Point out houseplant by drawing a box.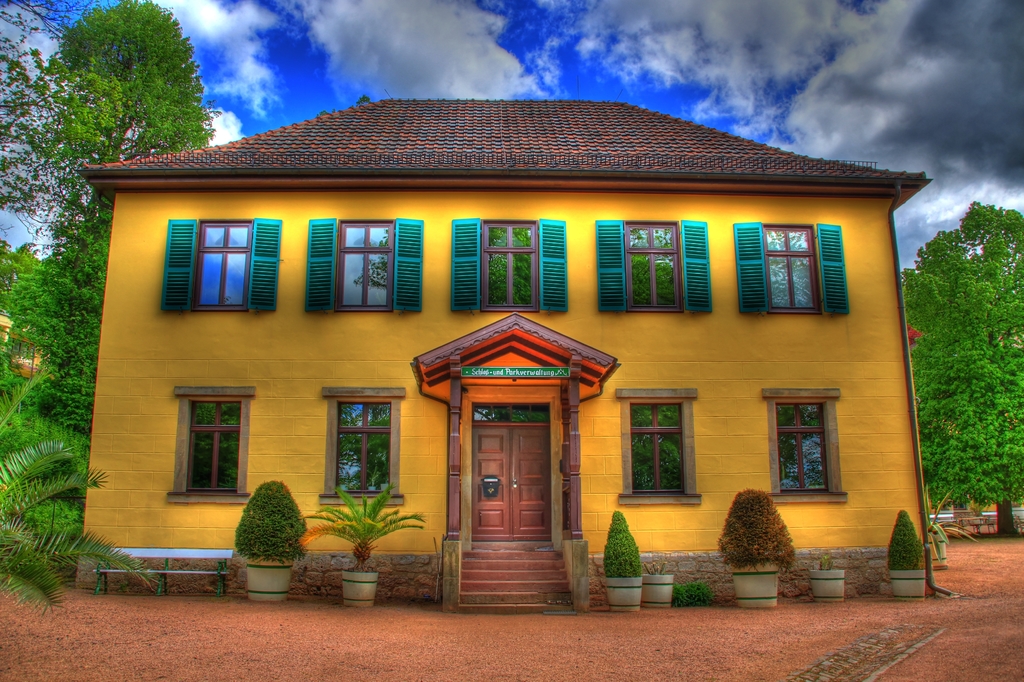
select_region(672, 574, 714, 610).
